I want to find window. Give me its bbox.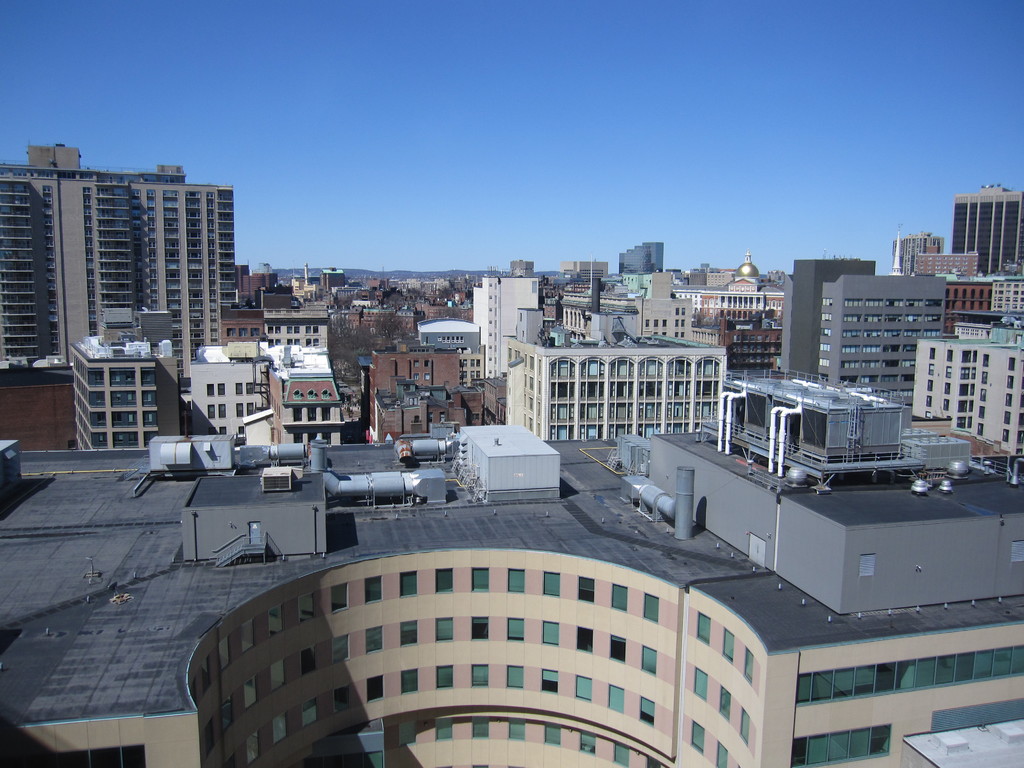
box(365, 575, 381, 604).
